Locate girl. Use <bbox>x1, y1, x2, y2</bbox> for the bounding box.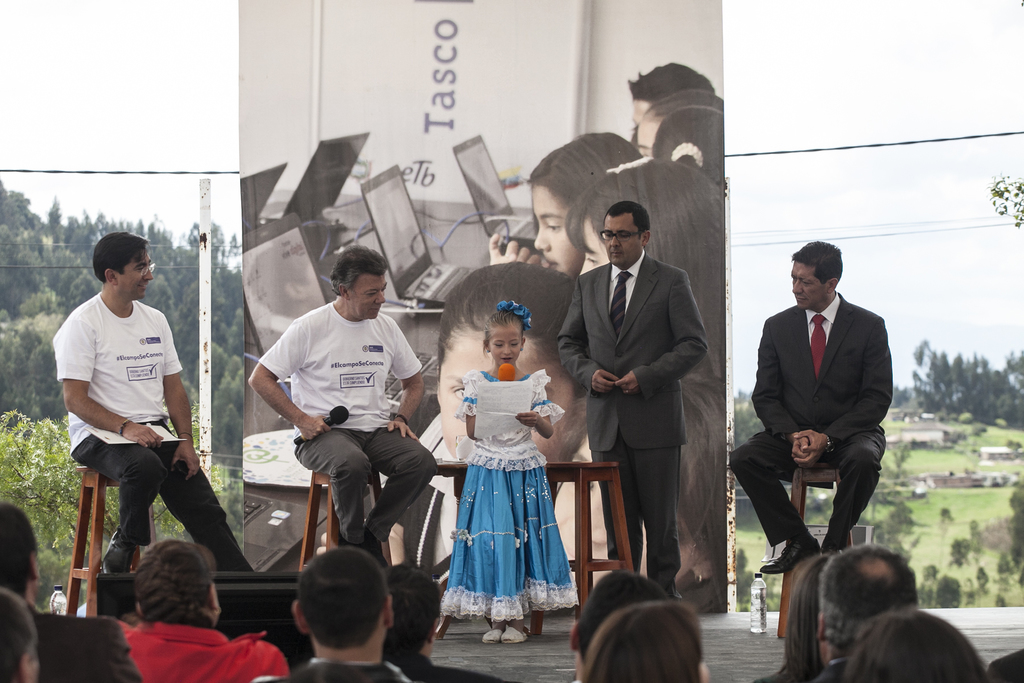
<bbox>567, 161, 722, 377</bbox>.
